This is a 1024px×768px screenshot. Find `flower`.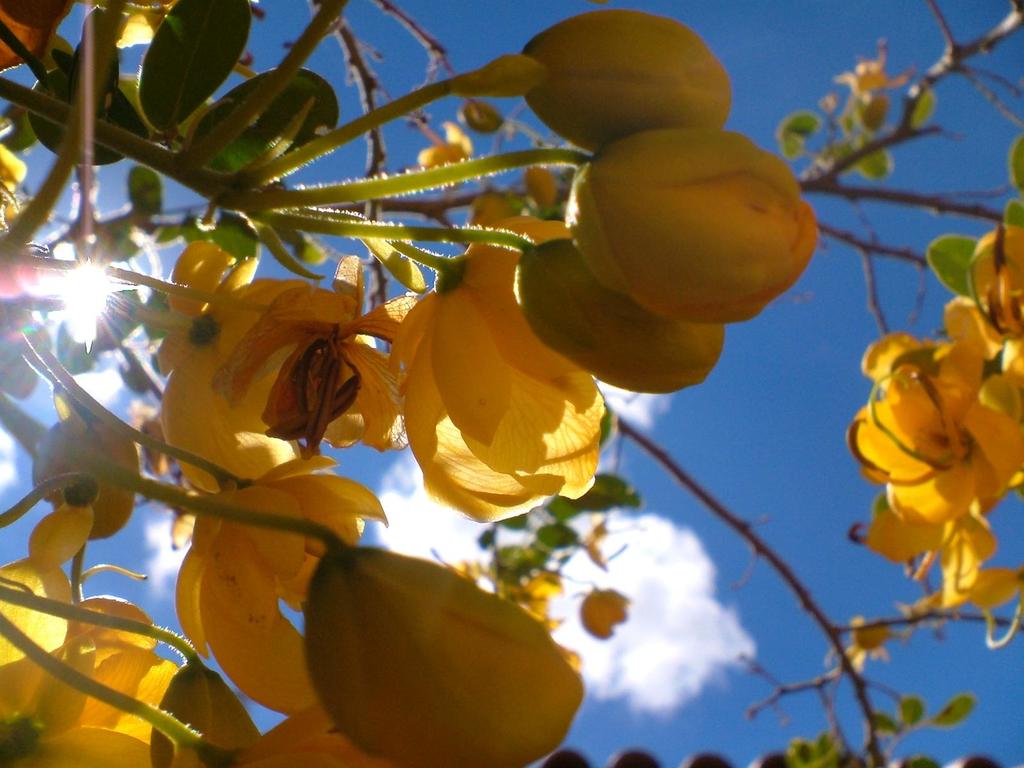
Bounding box: left=0, top=141, right=28, bottom=220.
